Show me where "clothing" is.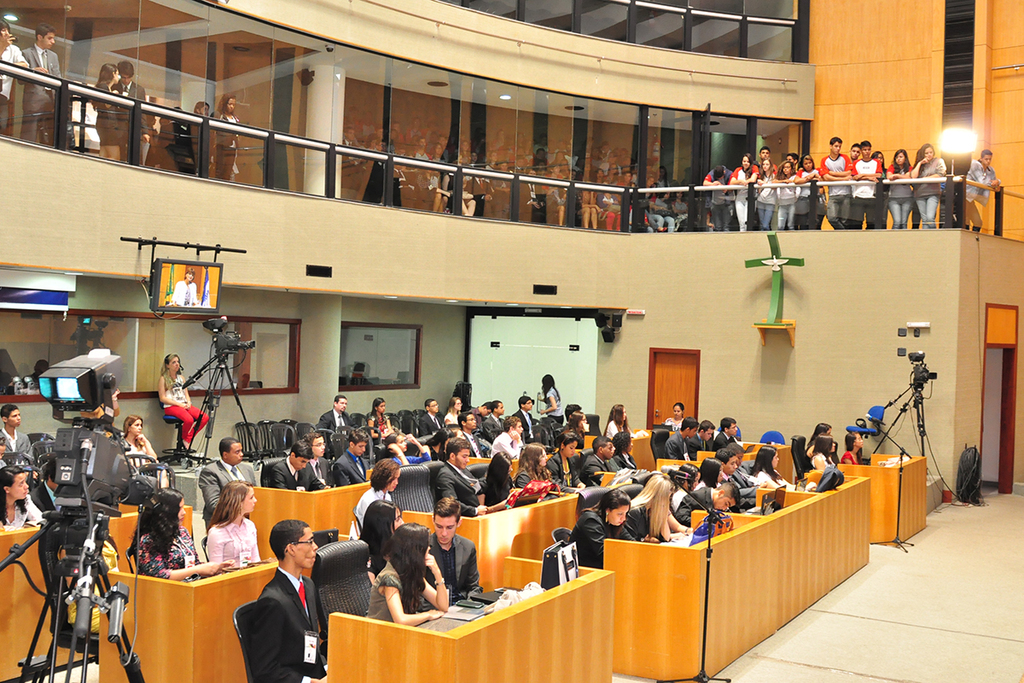
"clothing" is at [x1=265, y1=457, x2=325, y2=491].
